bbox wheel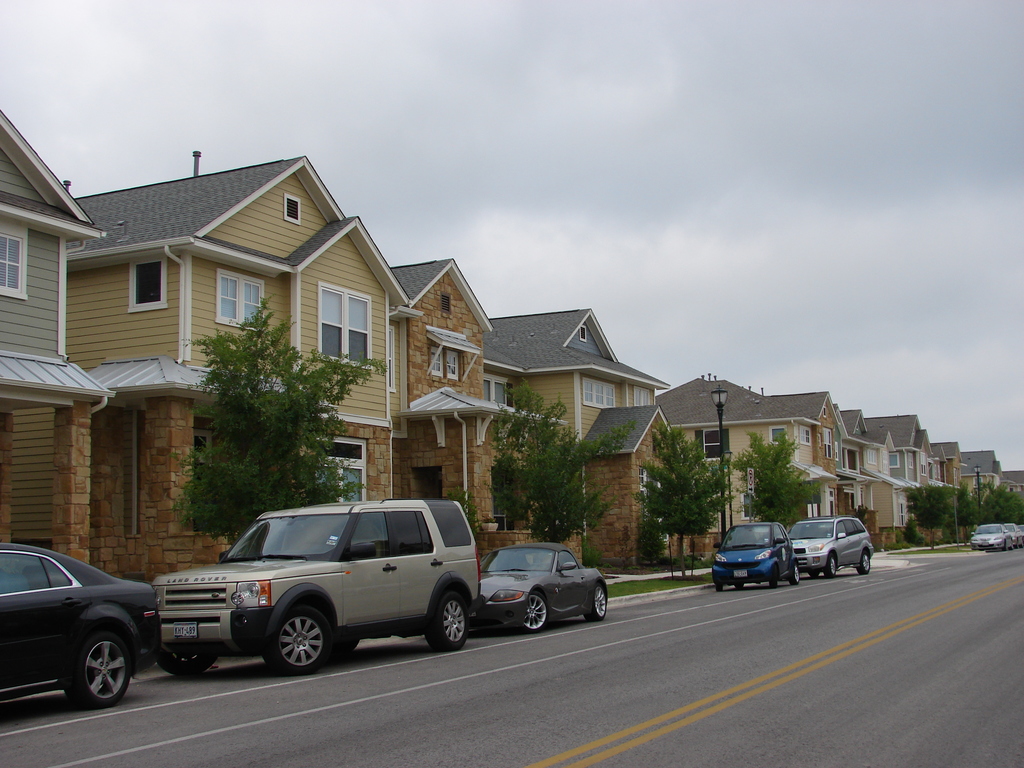
l=733, t=577, r=744, b=587
